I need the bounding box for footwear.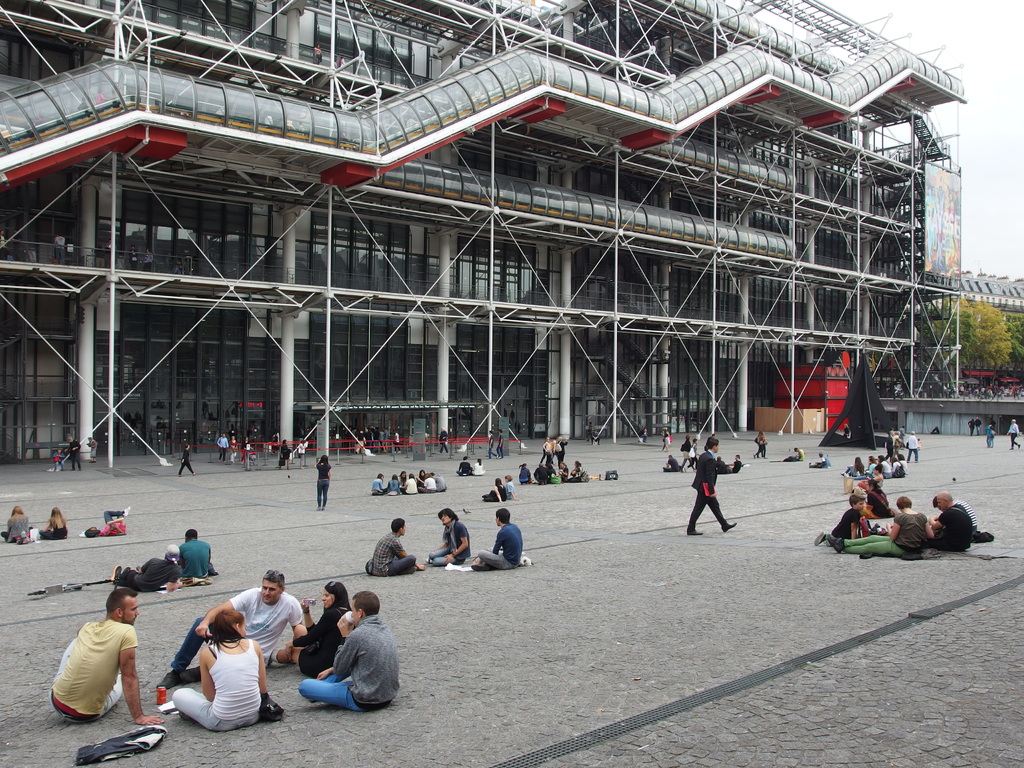
Here it is: (left=816, top=531, right=824, bottom=548).
